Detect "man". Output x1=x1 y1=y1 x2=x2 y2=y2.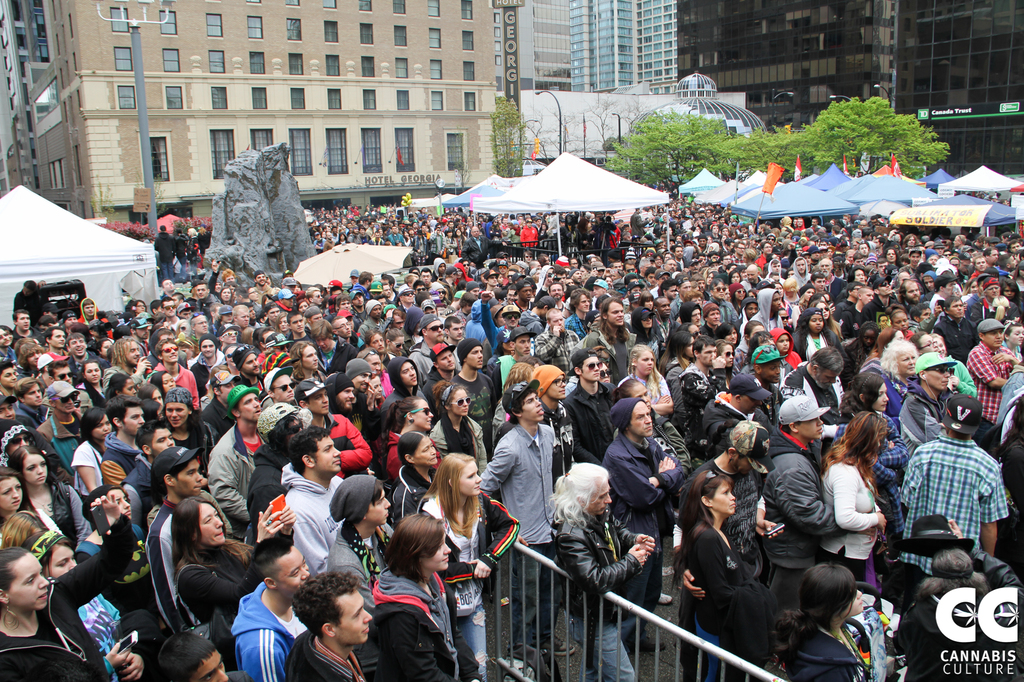
x1=278 y1=313 x2=289 y2=337.
